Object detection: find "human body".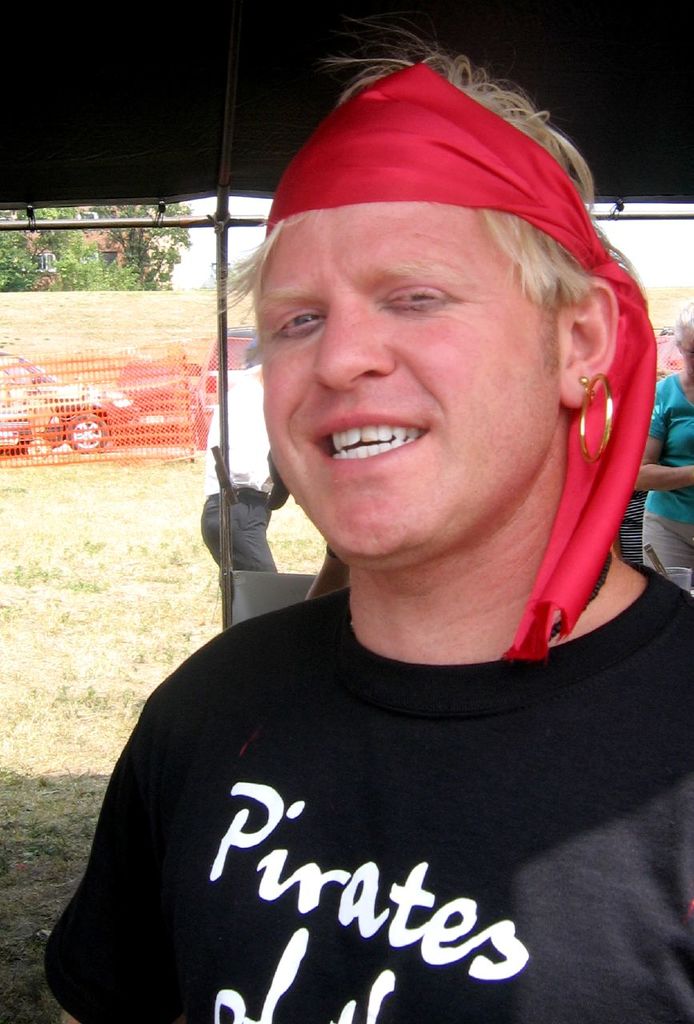
bbox=(44, 25, 693, 1023).
